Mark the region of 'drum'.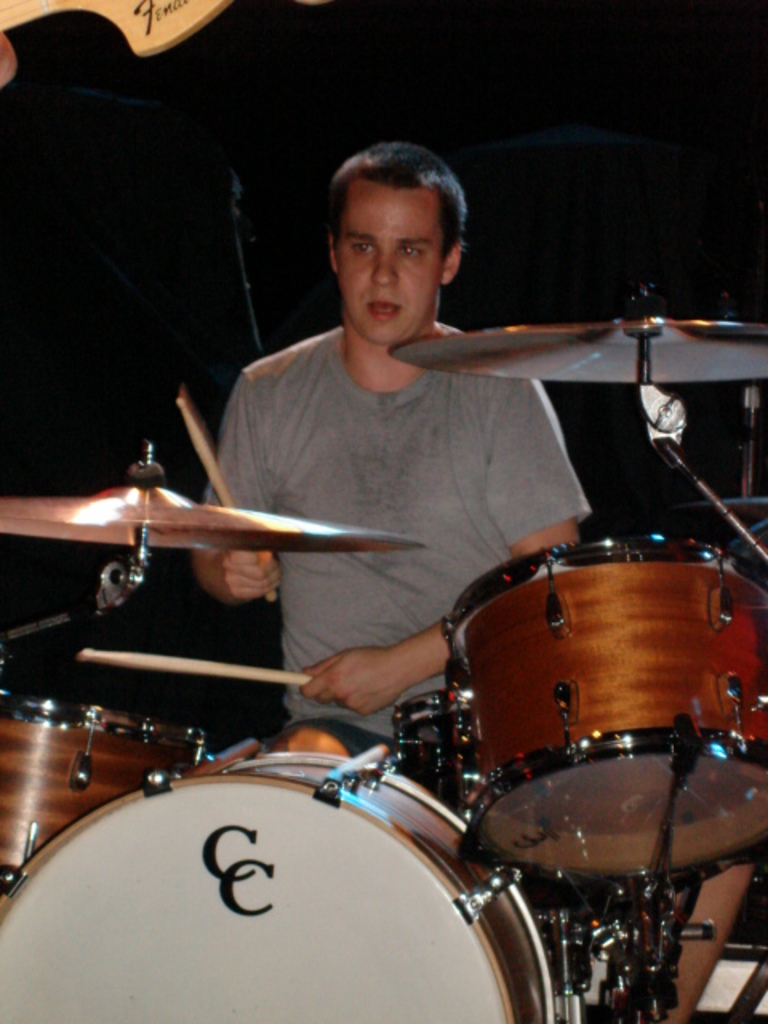
Region: 0:742:546:1022.
